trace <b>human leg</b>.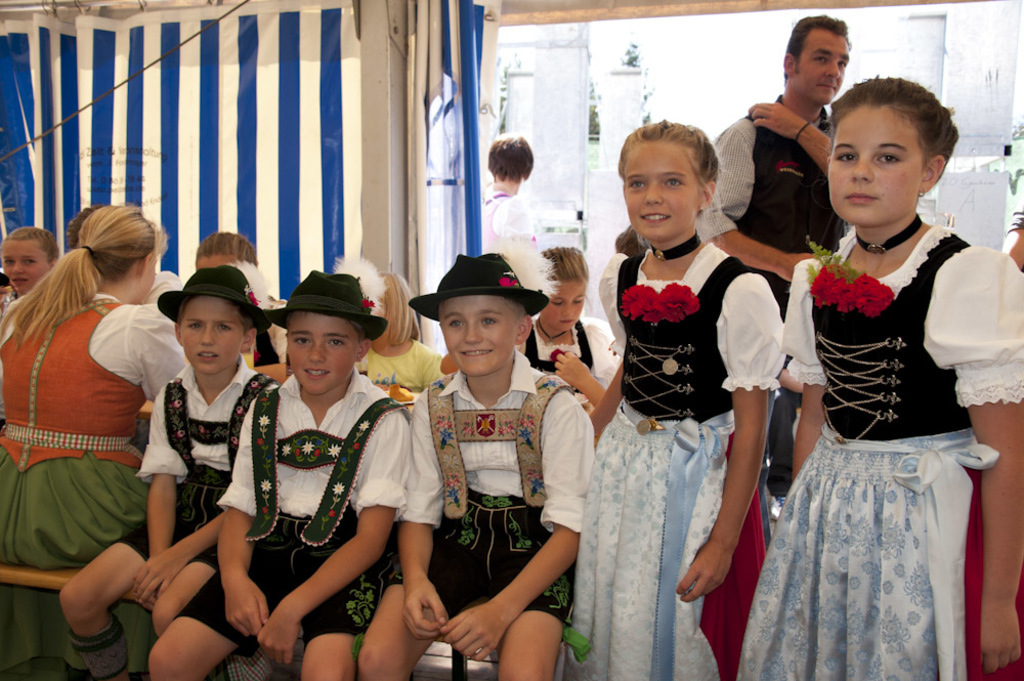
Traced to detection(150, 501, 222, 633).
